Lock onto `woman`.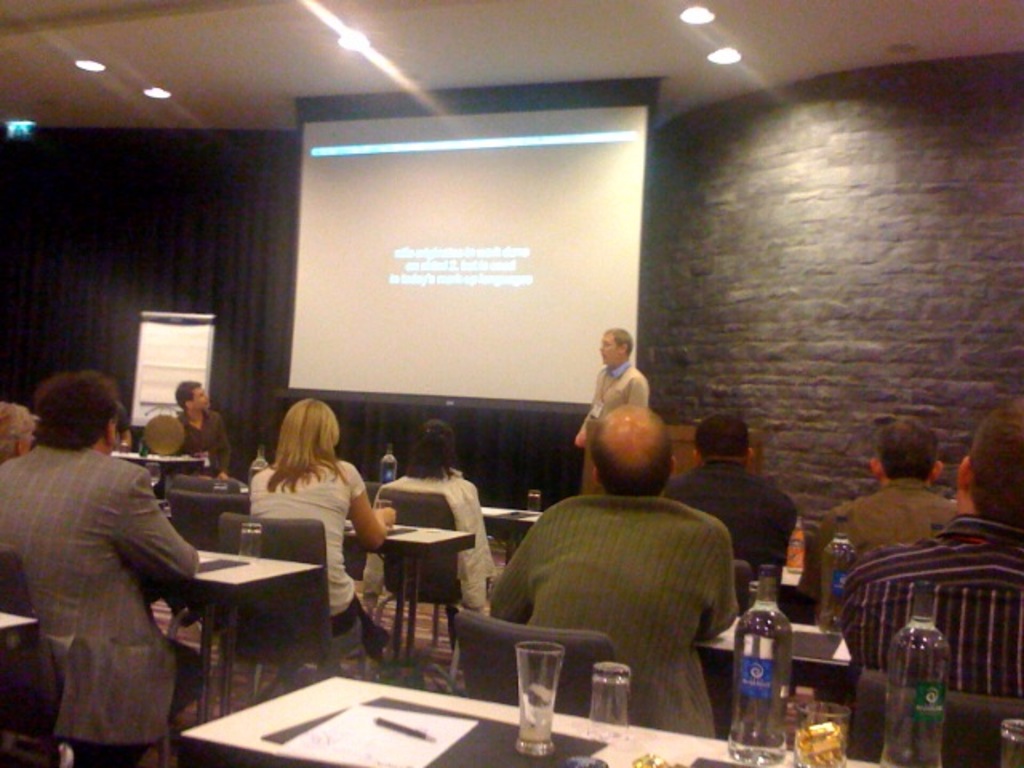
Locked: Rect(0, 397, 34, 464).
